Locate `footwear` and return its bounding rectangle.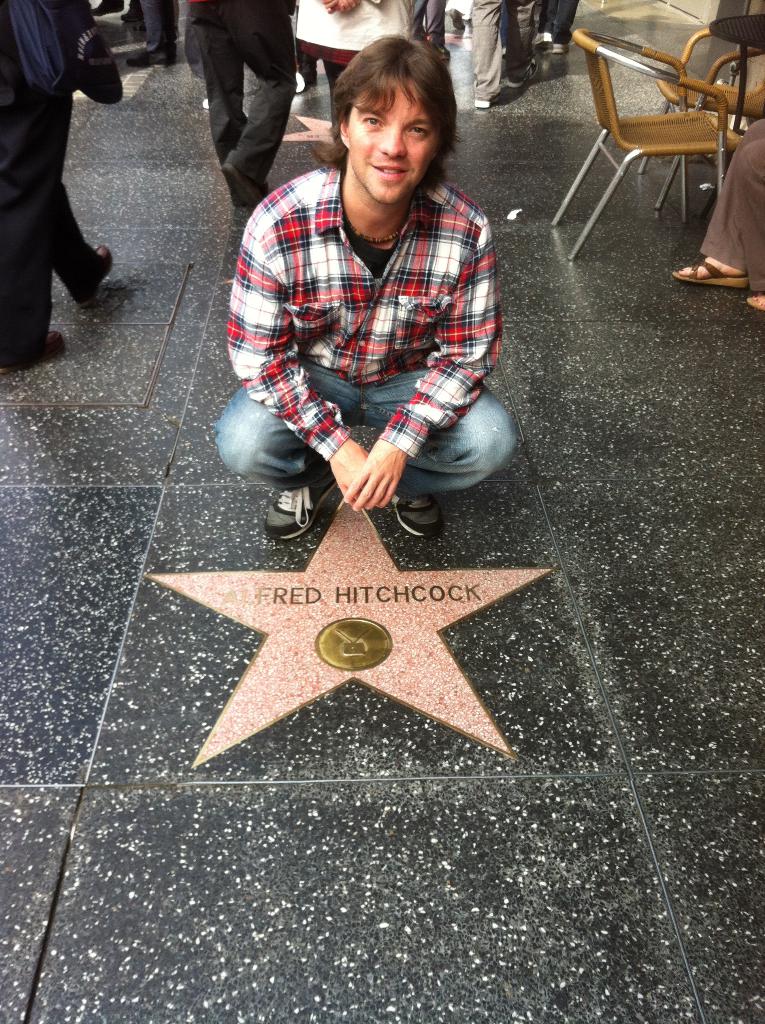
{"left": 74, "top": 239, "right": 111, "bottom": 310}.
